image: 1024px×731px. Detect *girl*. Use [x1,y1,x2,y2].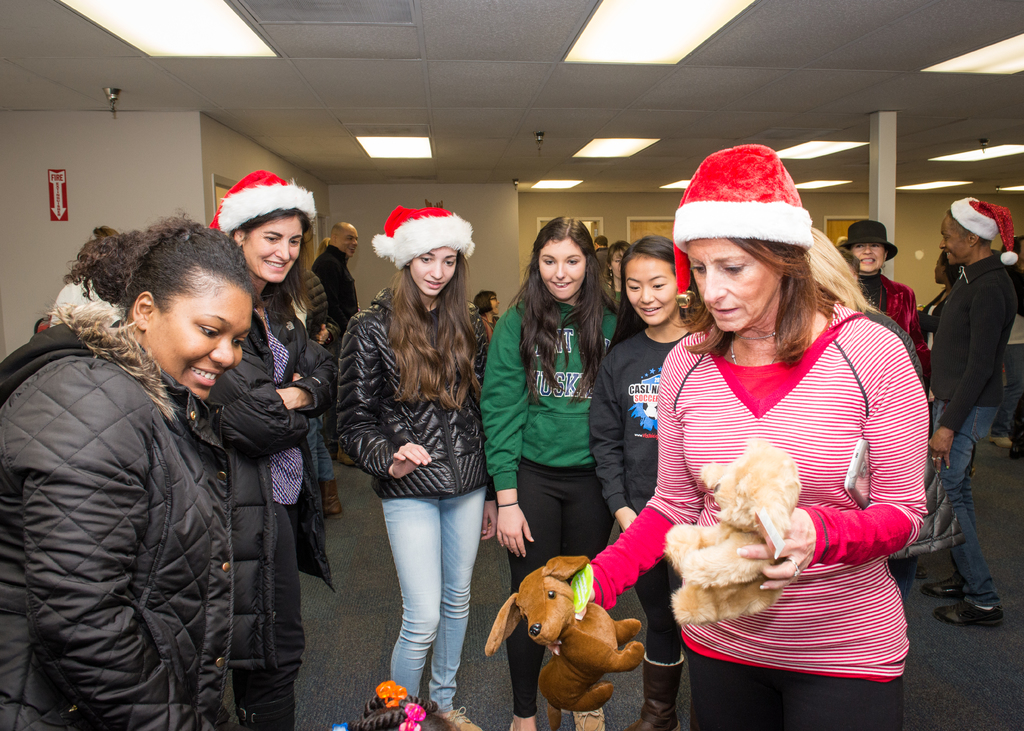
[211,167,330,730].
